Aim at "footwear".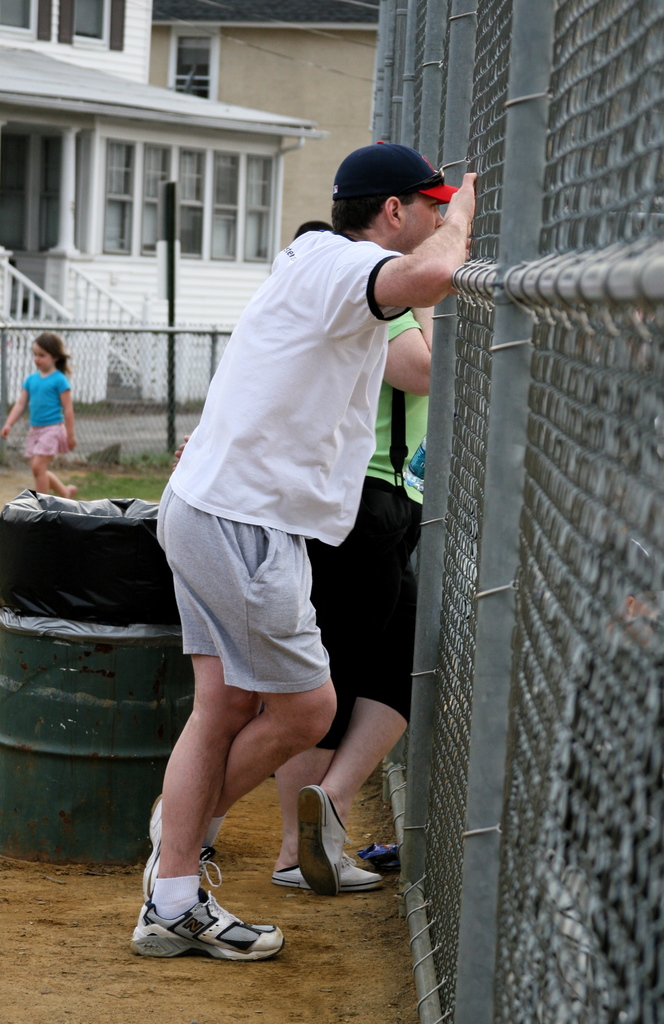
Aimed at x1=142 y1=790 x2=223 y2=904.
